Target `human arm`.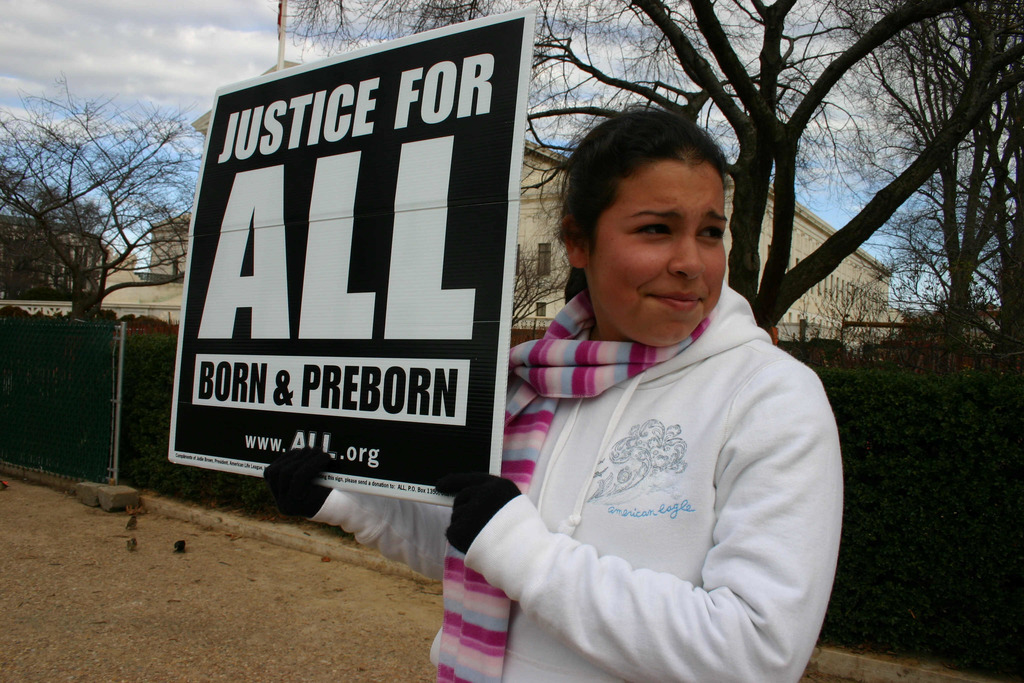
Target region: 257, 443, 449, 582.
